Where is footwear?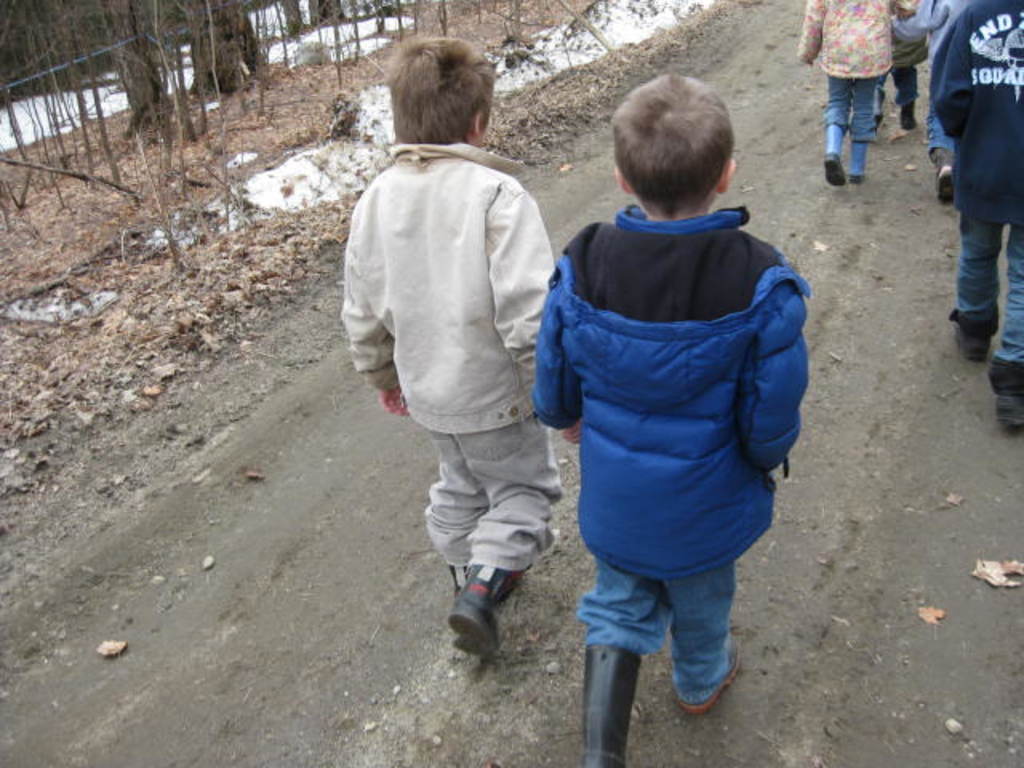
BBox(438, 576, 512, 666).
